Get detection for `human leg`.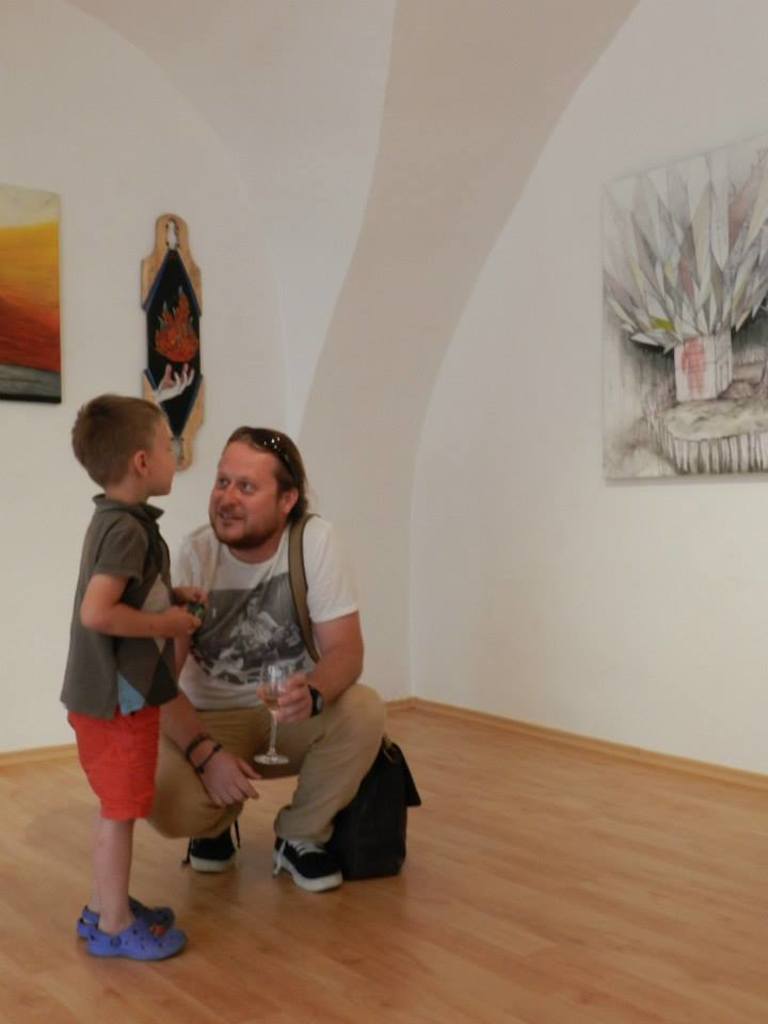
Detection: Rect(137, 692, 260, 880).
